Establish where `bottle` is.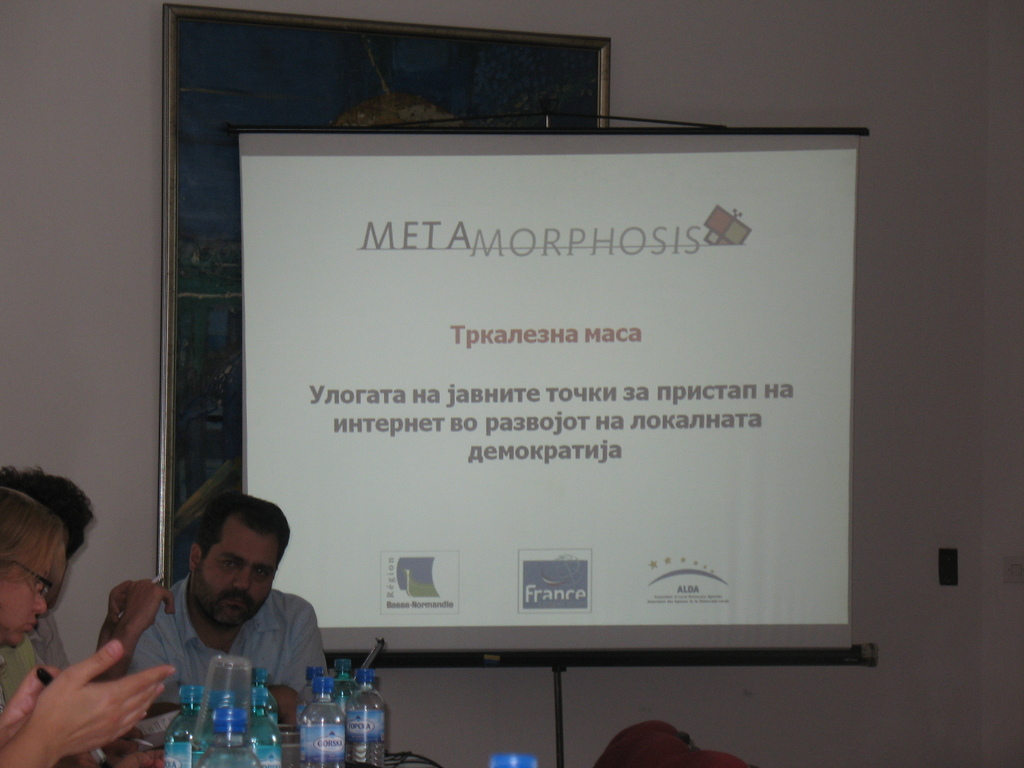
Established at [163,687,215,767].
